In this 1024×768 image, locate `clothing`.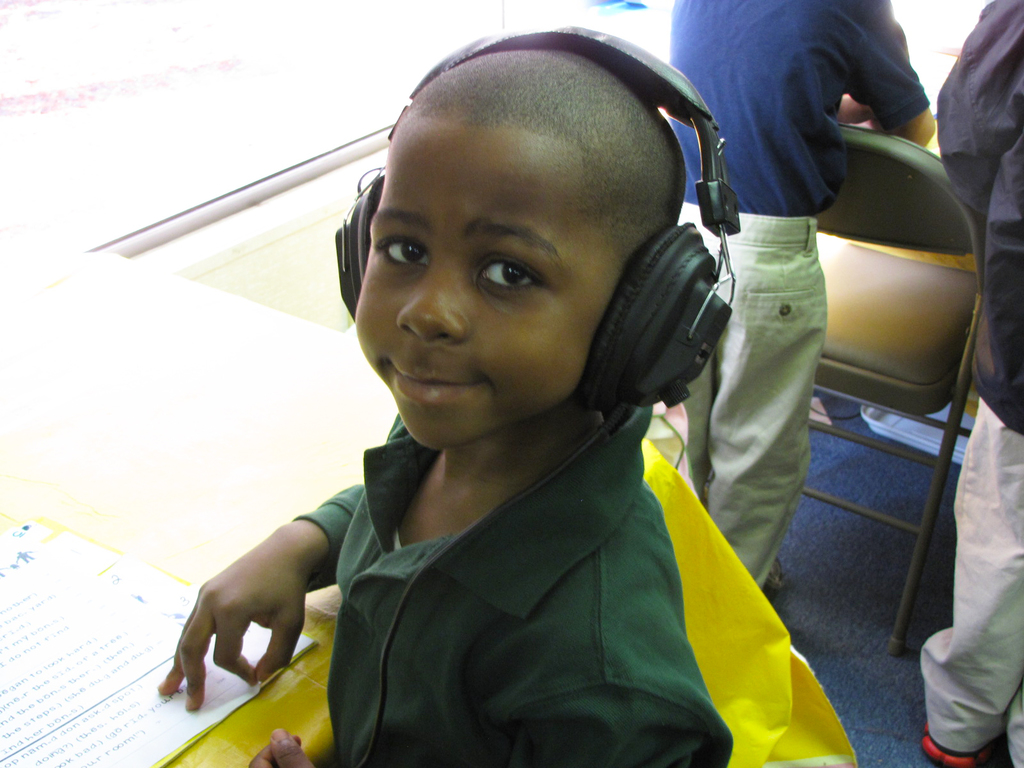
Bounding box: 918 0 1023 767.
